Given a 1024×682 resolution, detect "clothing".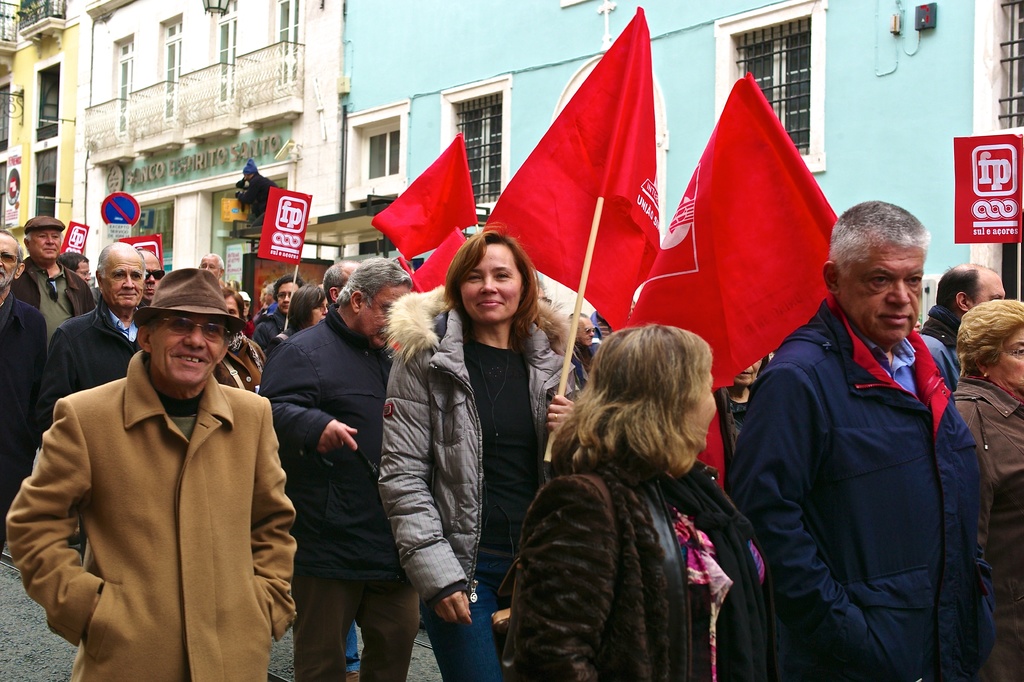
<box>33,304,144,436</box>.
